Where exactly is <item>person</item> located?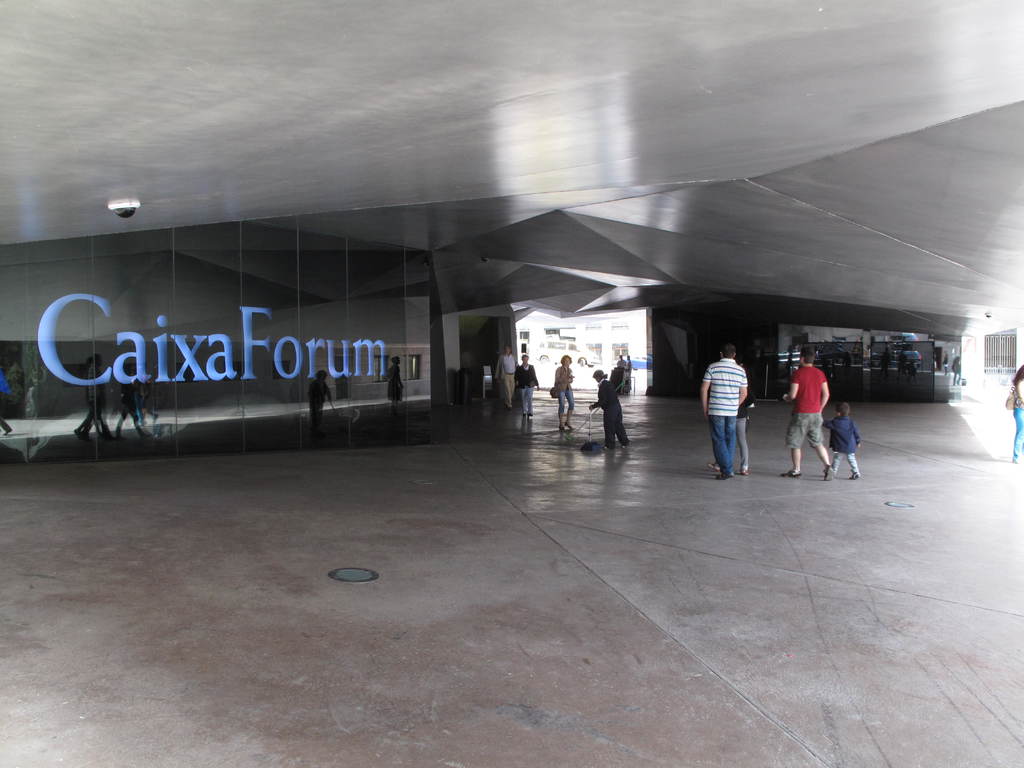
Its bounding box is crop(783, 344, 833, 480).
